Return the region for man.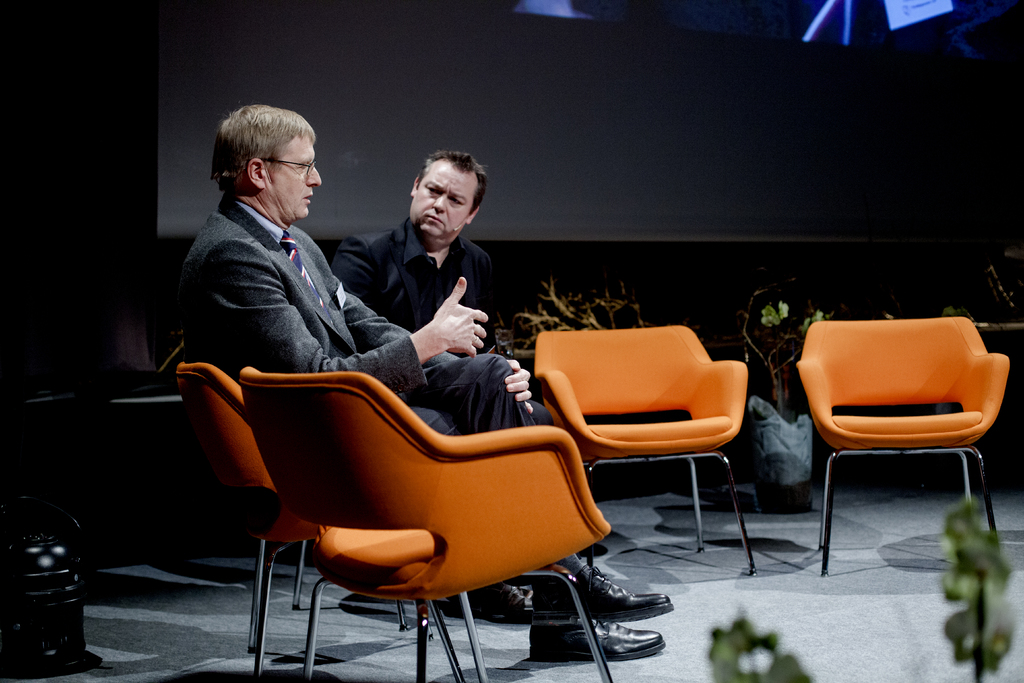
detection(328, 158, 532, 625).
